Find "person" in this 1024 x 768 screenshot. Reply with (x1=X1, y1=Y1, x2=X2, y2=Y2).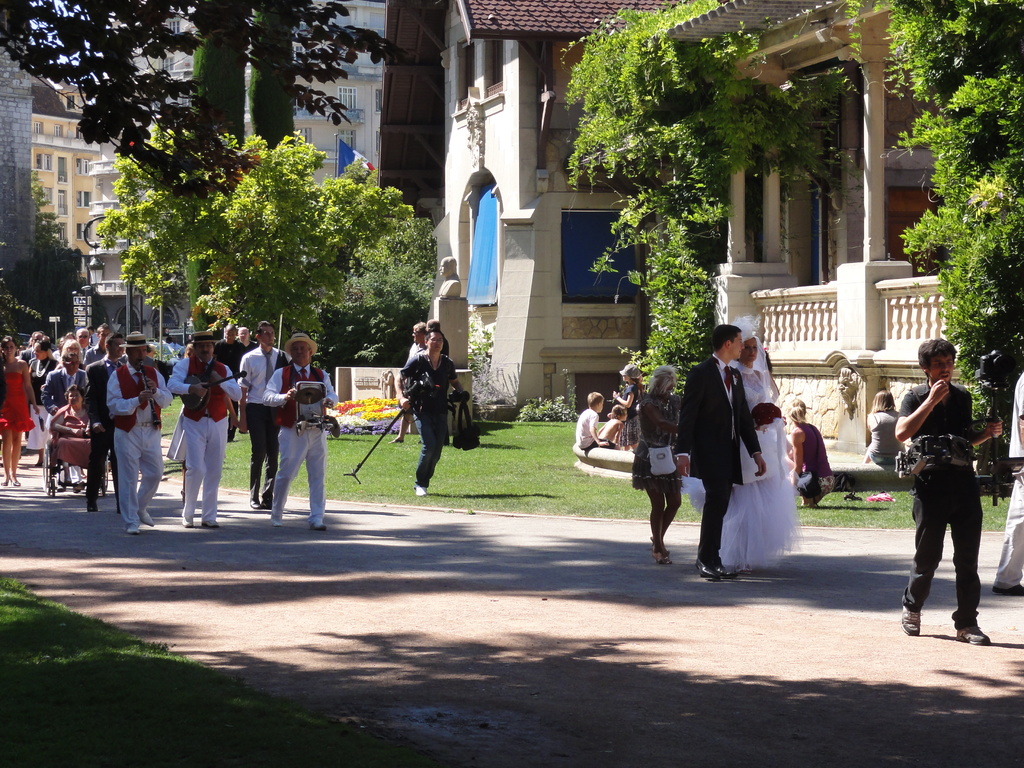
(x1=894, y1=338, x2=1004, y2=648).
